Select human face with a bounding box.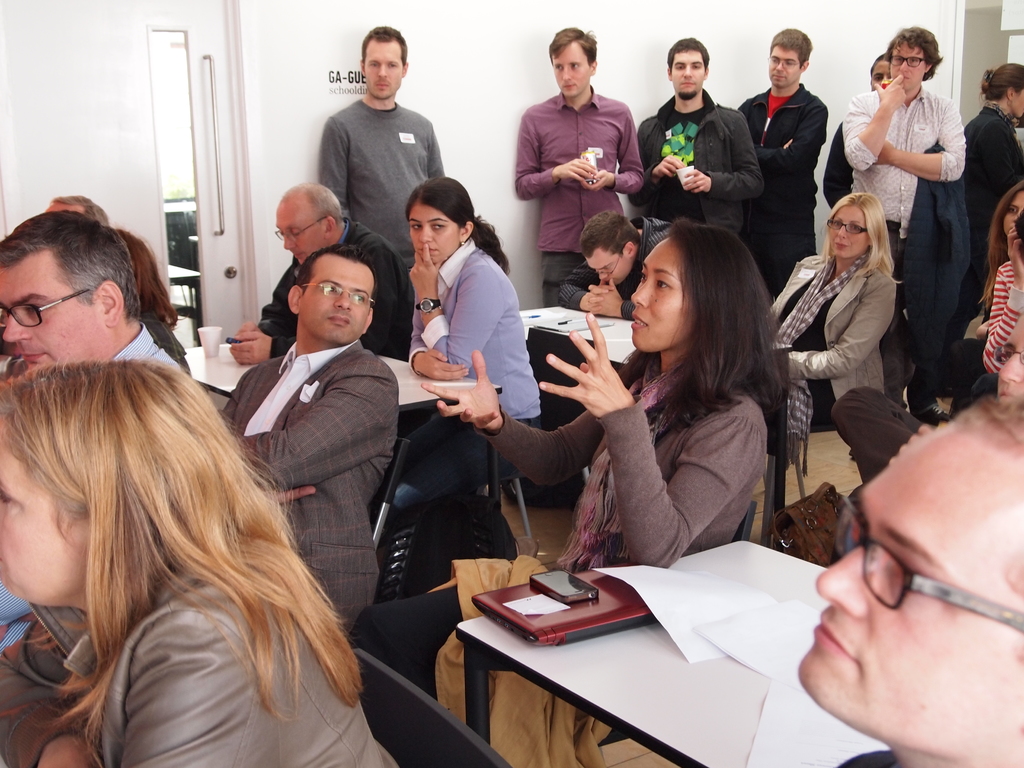
632, 241, 701, 355.
